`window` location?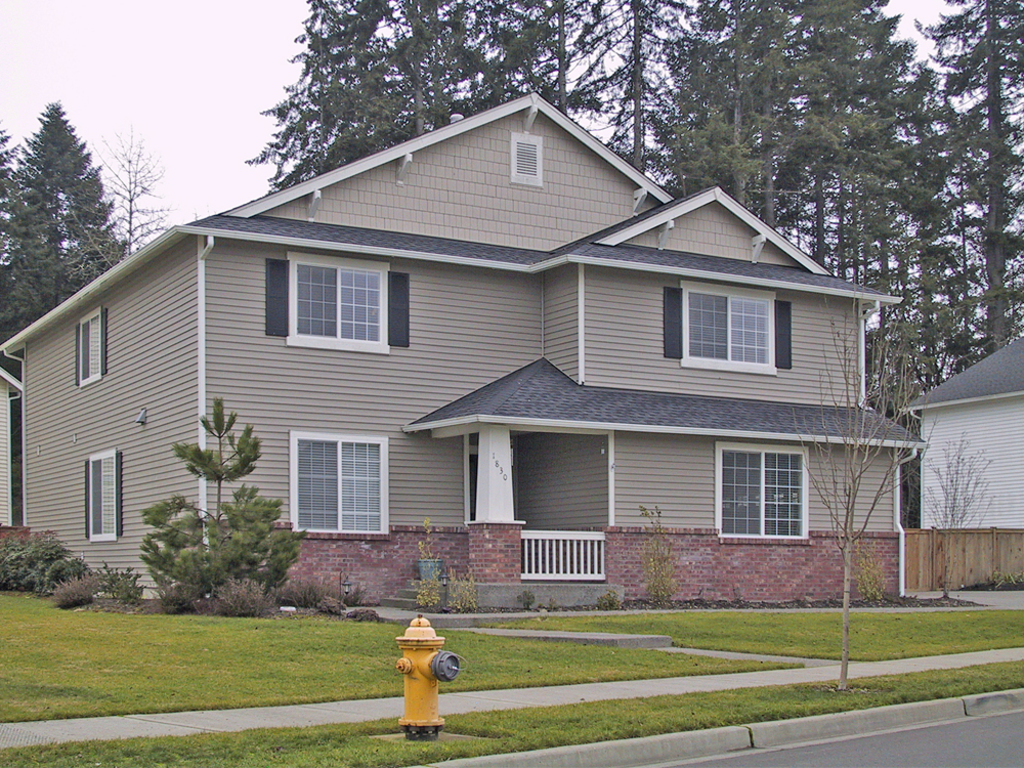
left=84, top=452, right=124, bottom=542
